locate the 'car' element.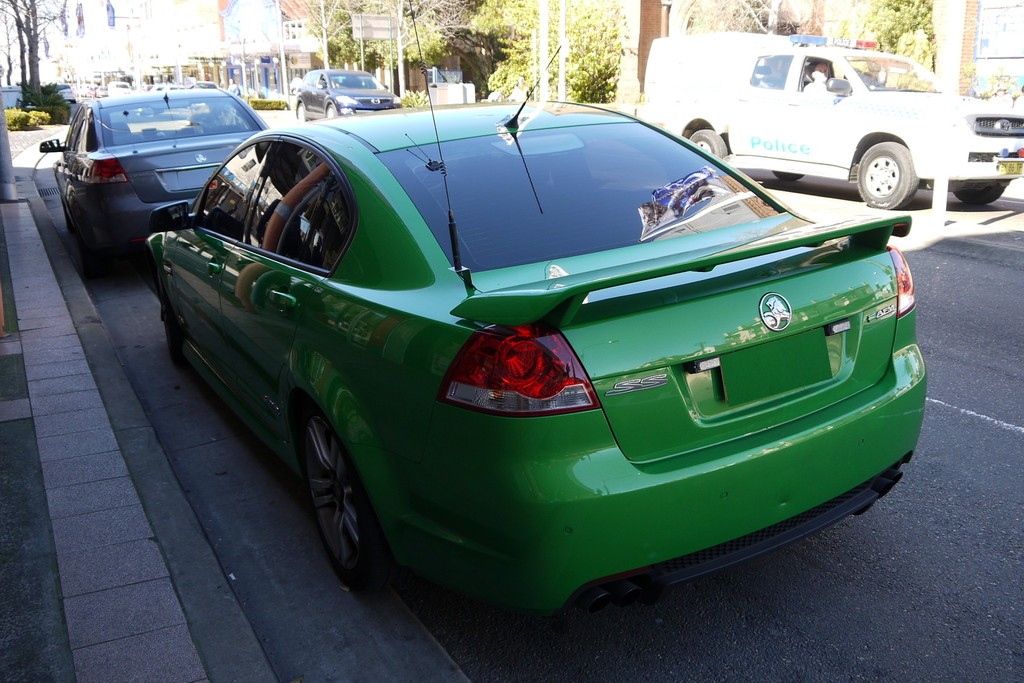
Element bbox: (146, 0, 933, 675).
